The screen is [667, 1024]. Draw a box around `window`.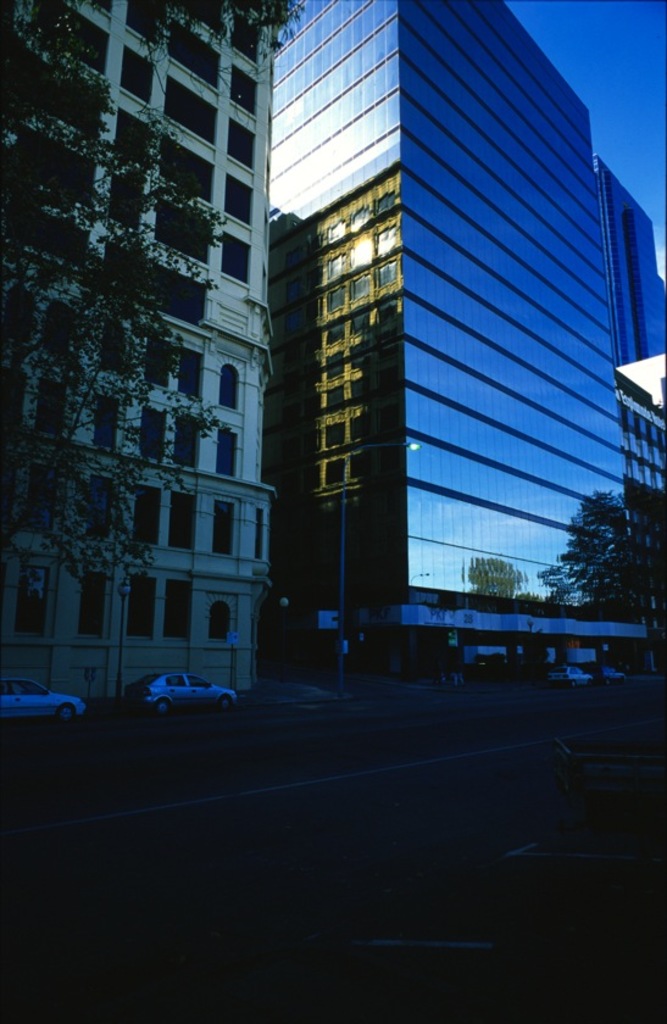
bbox=[216, 358, 245, 411].
